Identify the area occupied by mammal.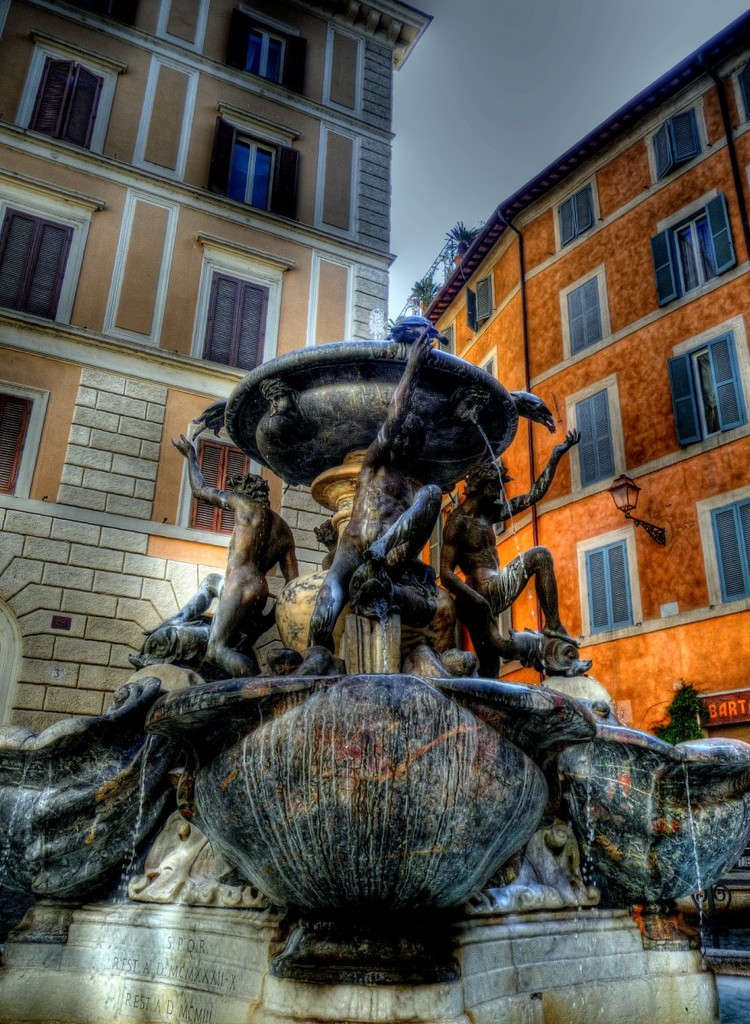
Area: box=[163, 434, 317, 689].
